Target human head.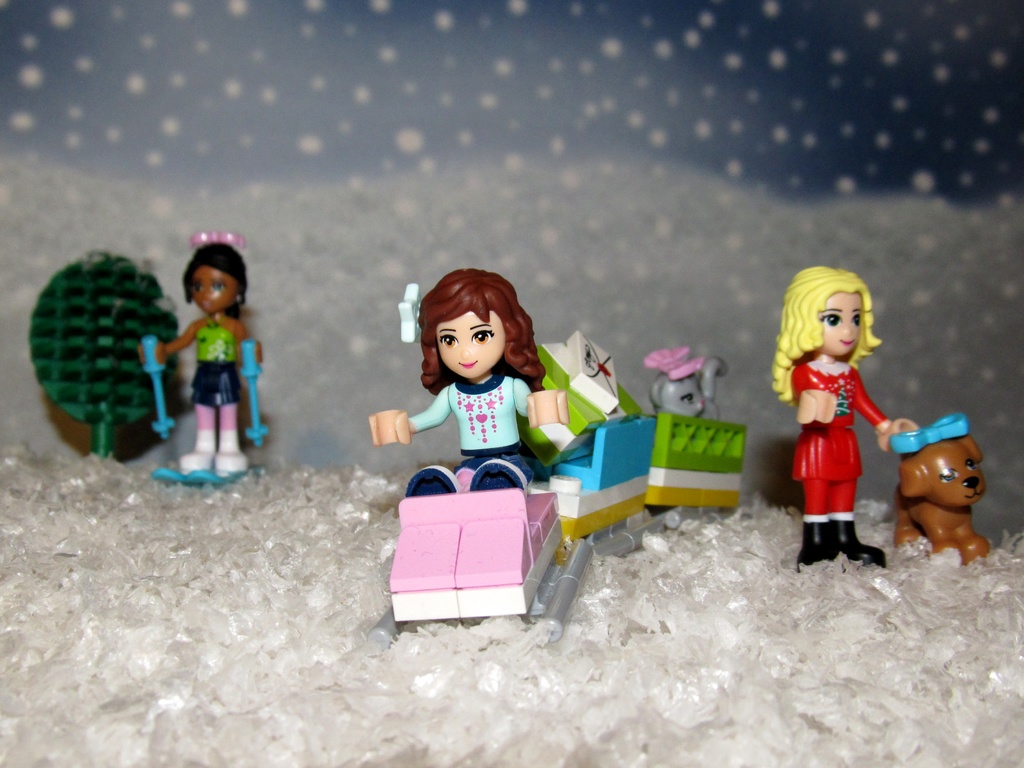
Target region: 179 245 245 318.
